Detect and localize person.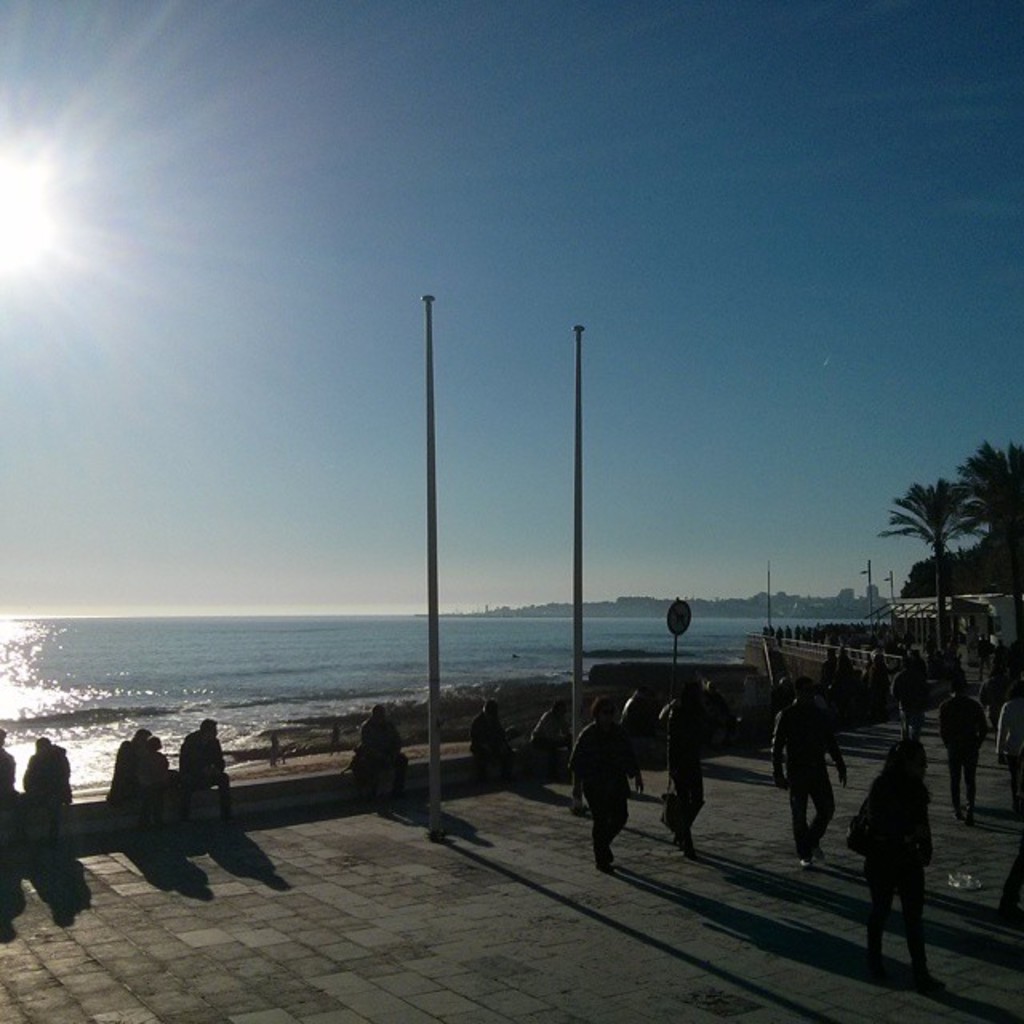
Localized at (left=27, top=733, right=70, bottom=850).
